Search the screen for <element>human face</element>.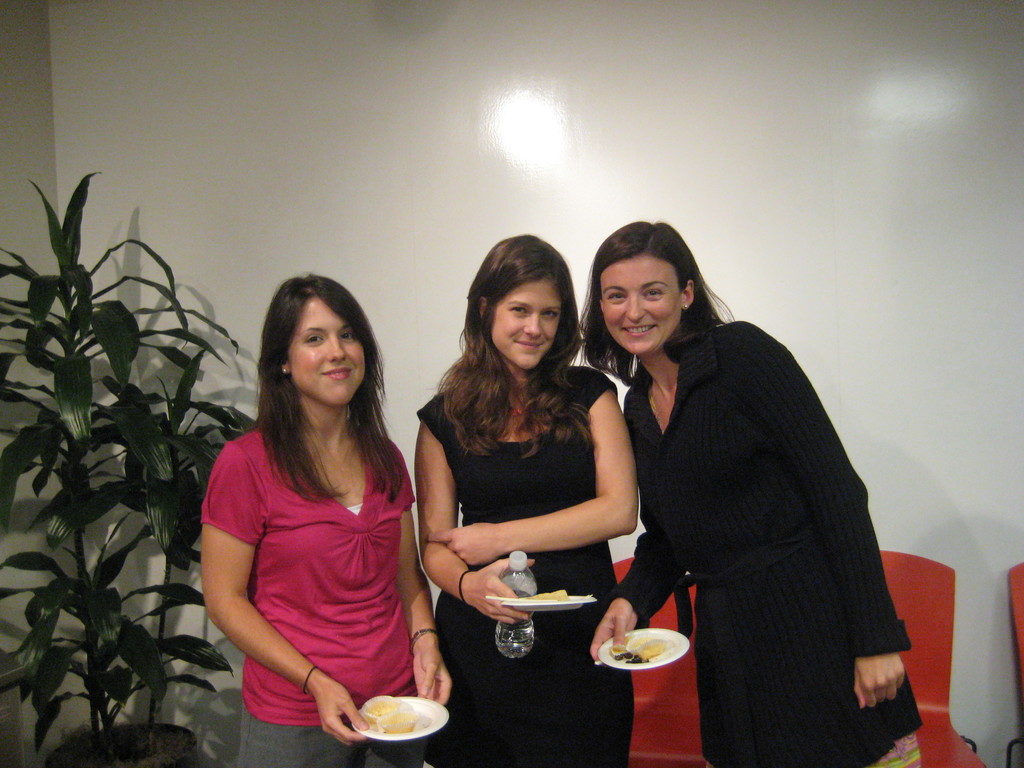
Found at [x1=491, y1=276, x2=558, y2=373].
